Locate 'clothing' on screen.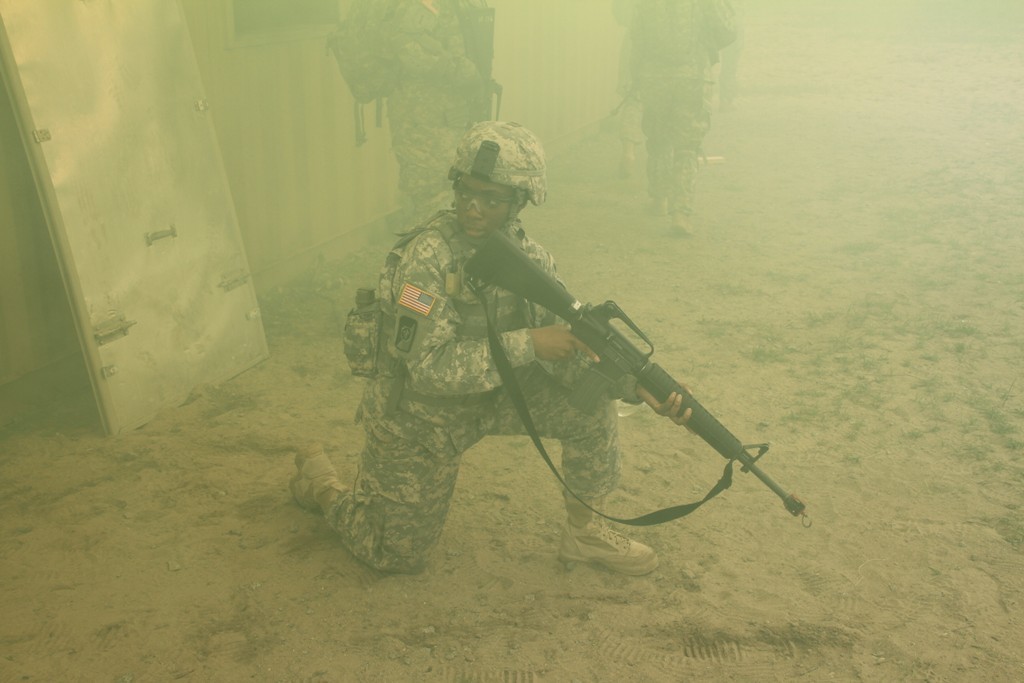
On screen at <box>345,172,726,570</box>.
